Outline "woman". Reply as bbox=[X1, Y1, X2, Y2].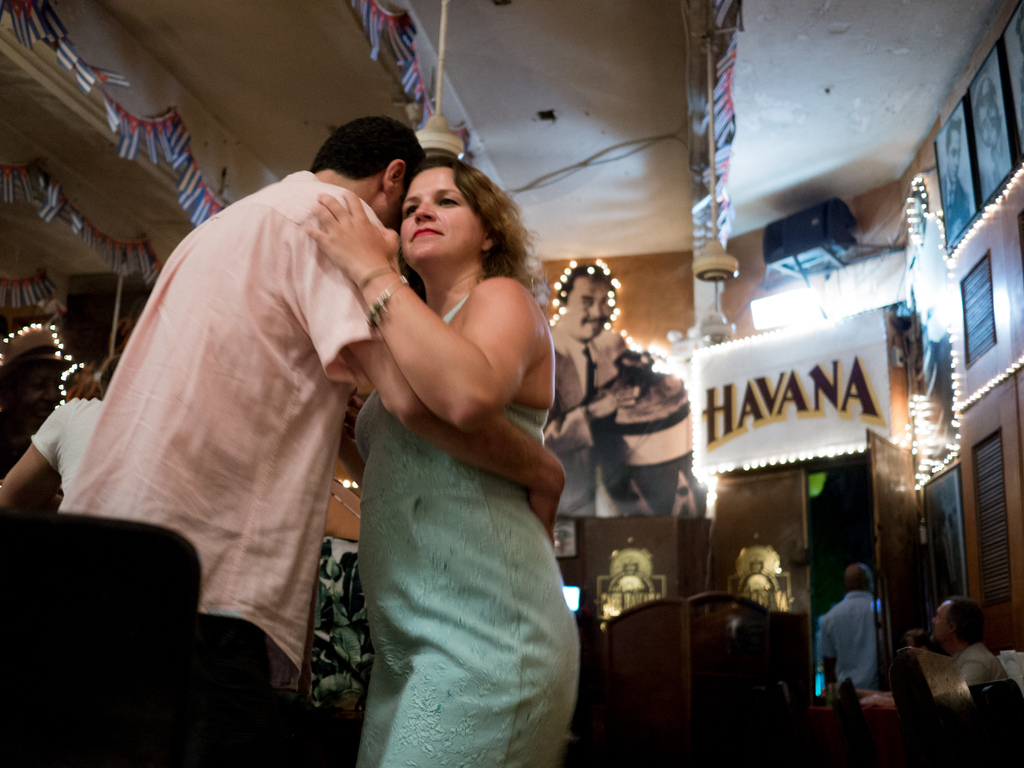
bbox=[296, 115, 593, 767].
